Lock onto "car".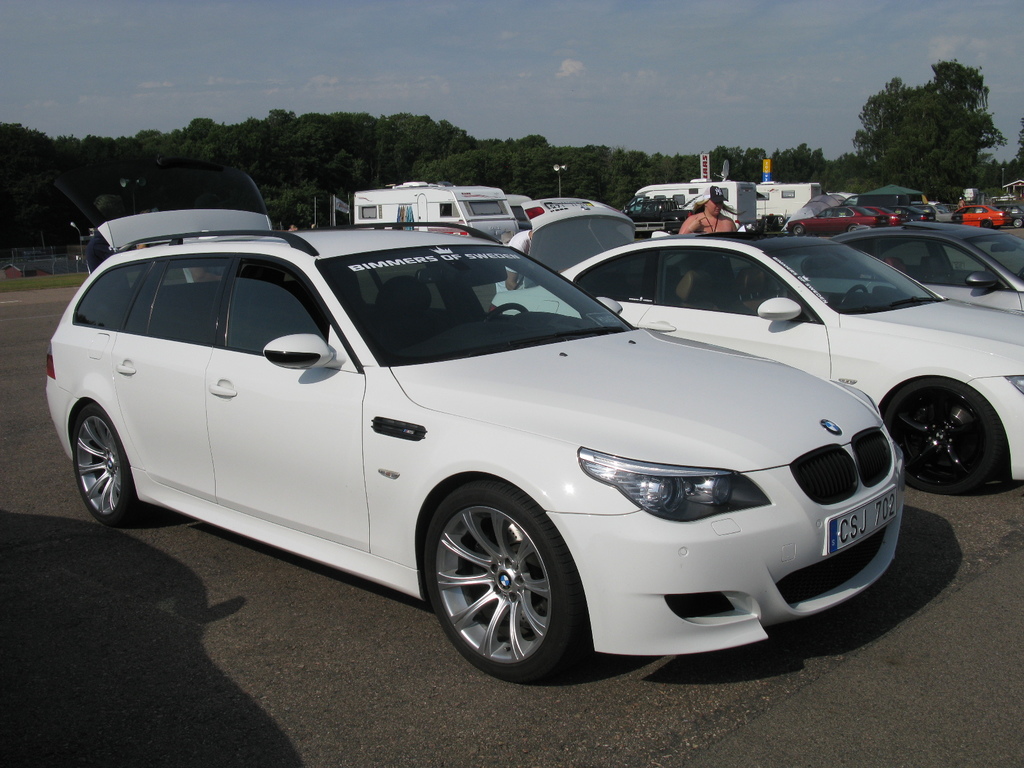
Locked: [x1=46, y1=171, x2=910, y2=685].
